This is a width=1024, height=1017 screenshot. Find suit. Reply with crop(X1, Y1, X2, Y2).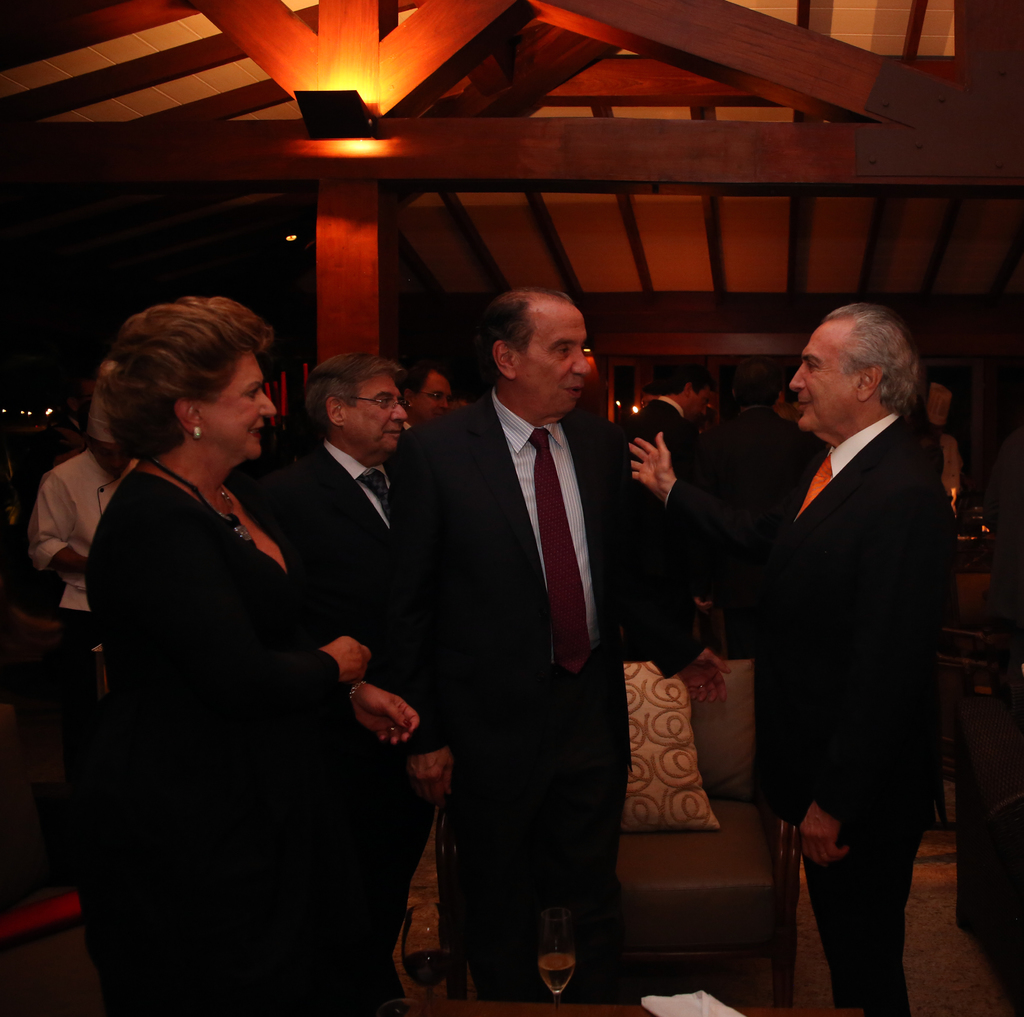
crop(657, 400, 966, 1016).
